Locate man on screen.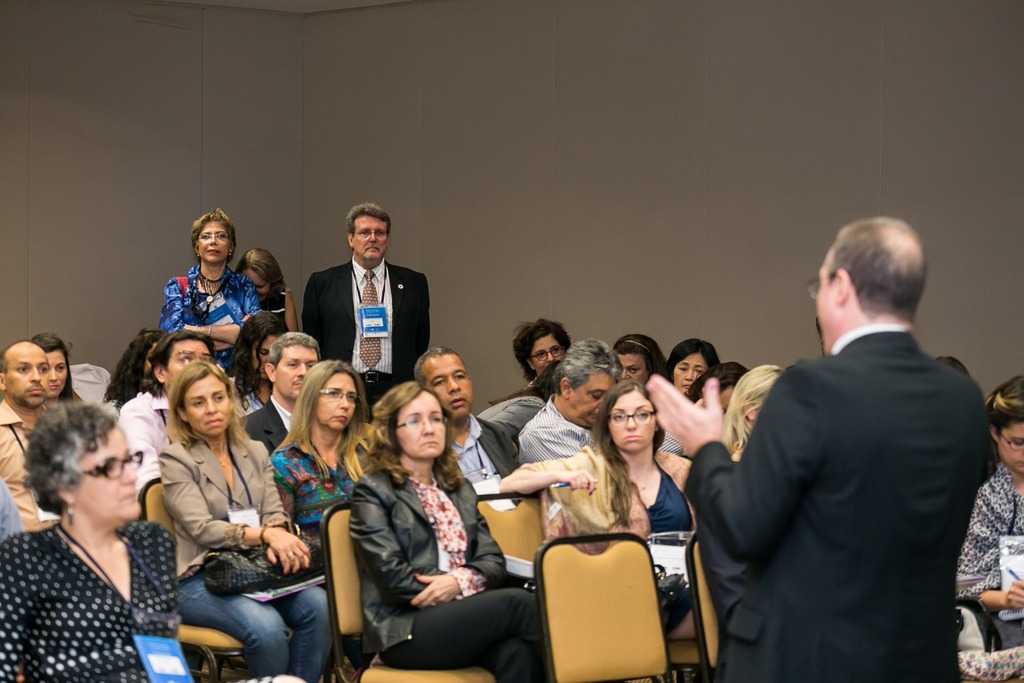
On screen at 414 338 527 541.
